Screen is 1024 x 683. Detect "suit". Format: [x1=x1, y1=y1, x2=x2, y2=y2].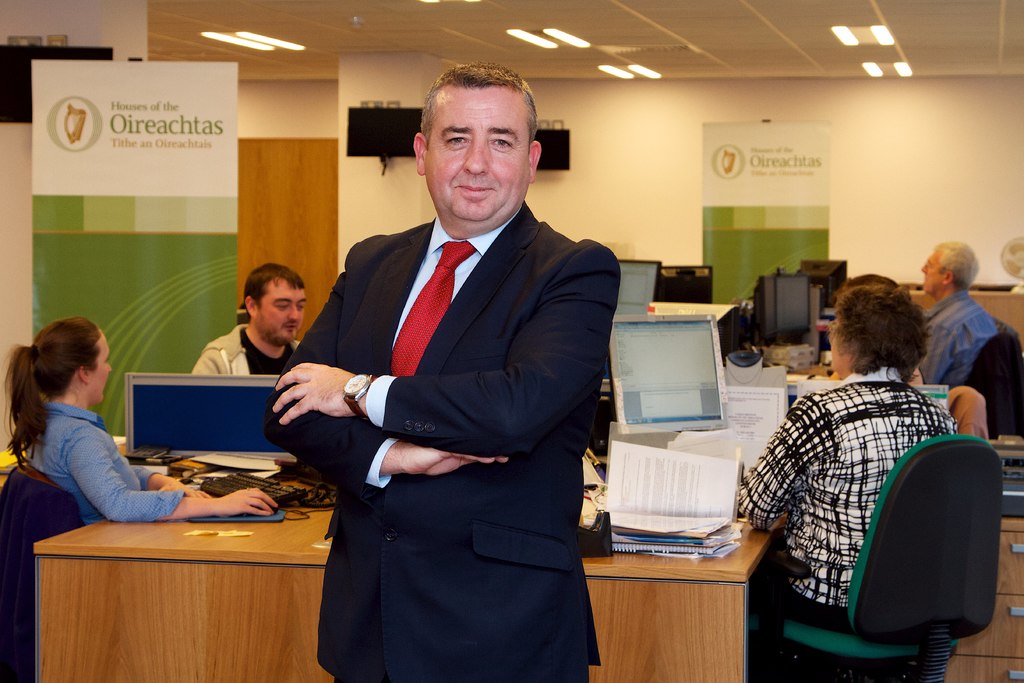
[x1=284, y1=79, x2=609, y2=676].
